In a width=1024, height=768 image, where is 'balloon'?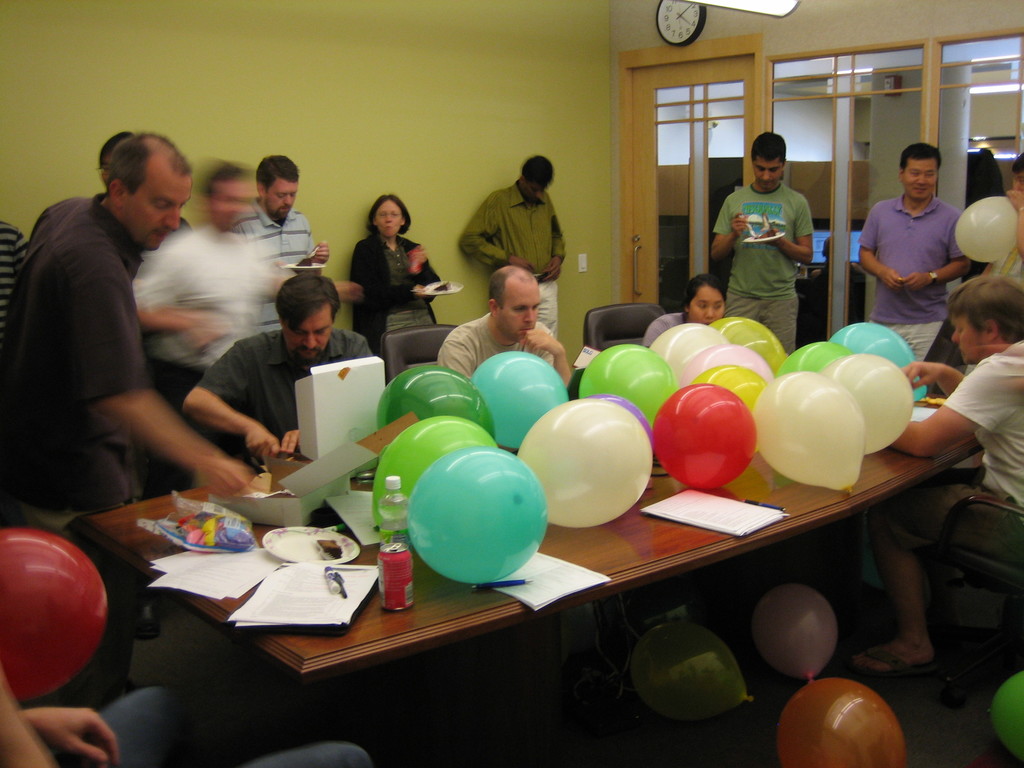
BBox(379, 362, 495, 443).
